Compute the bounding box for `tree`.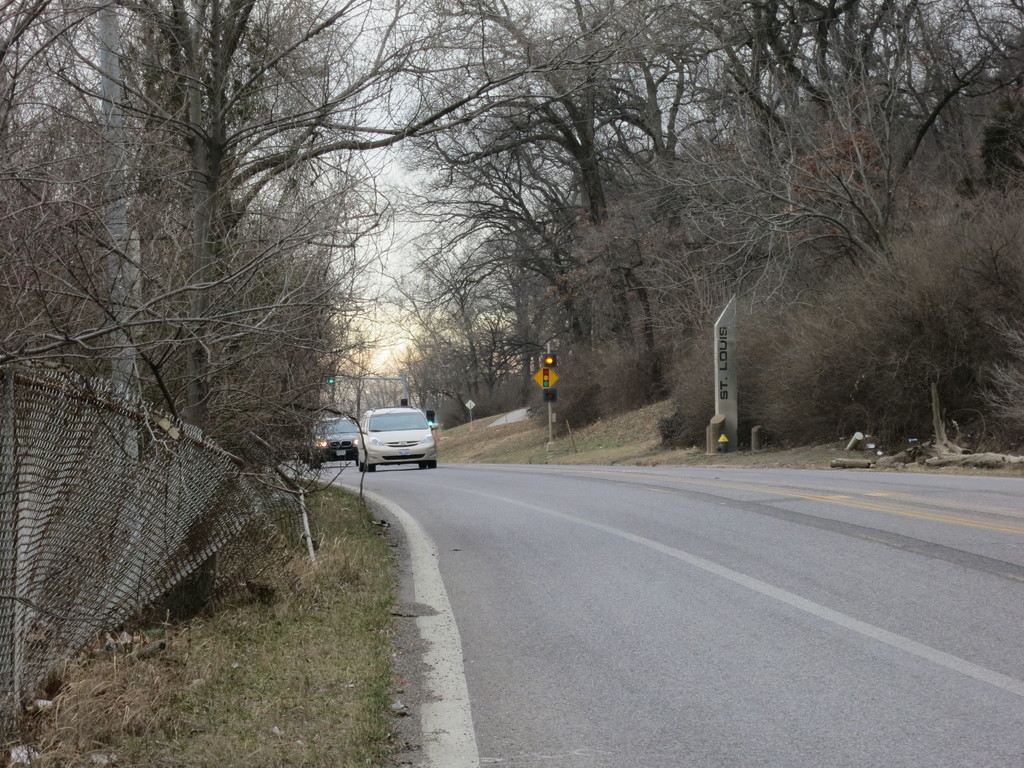
[330, 0, 680, 417].
